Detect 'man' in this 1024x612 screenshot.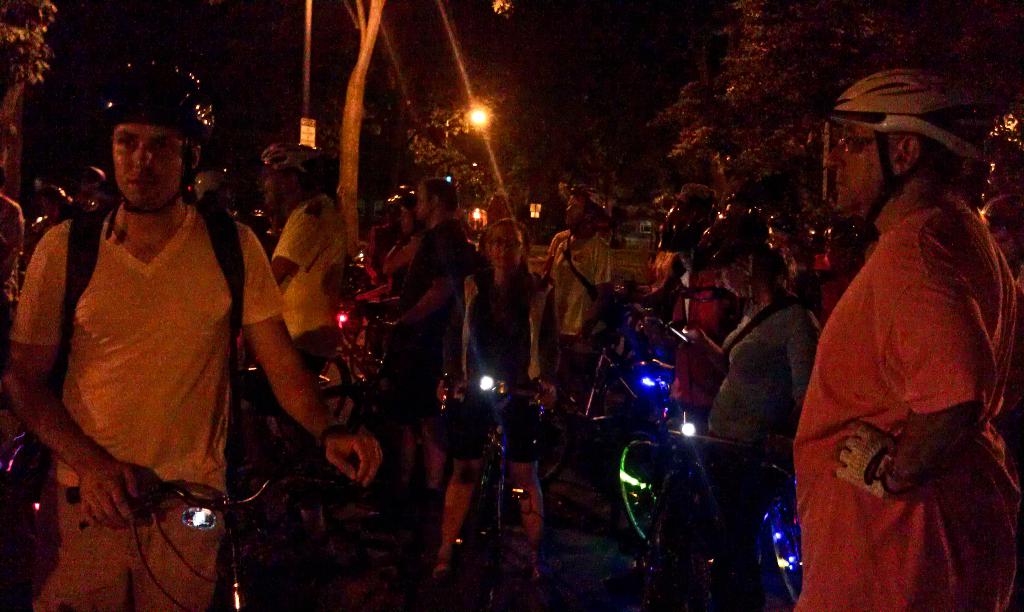
Detection: detection(791, 68, 1023, 611).
